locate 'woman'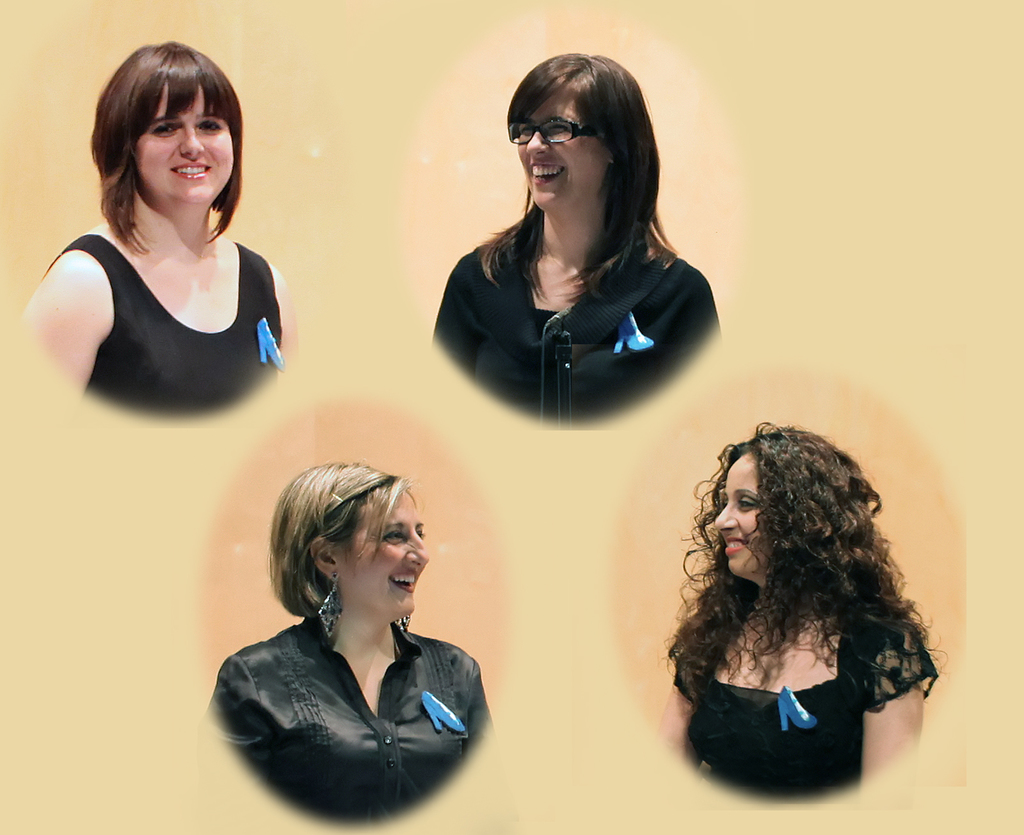
crop(651, 416, 942, 807)
